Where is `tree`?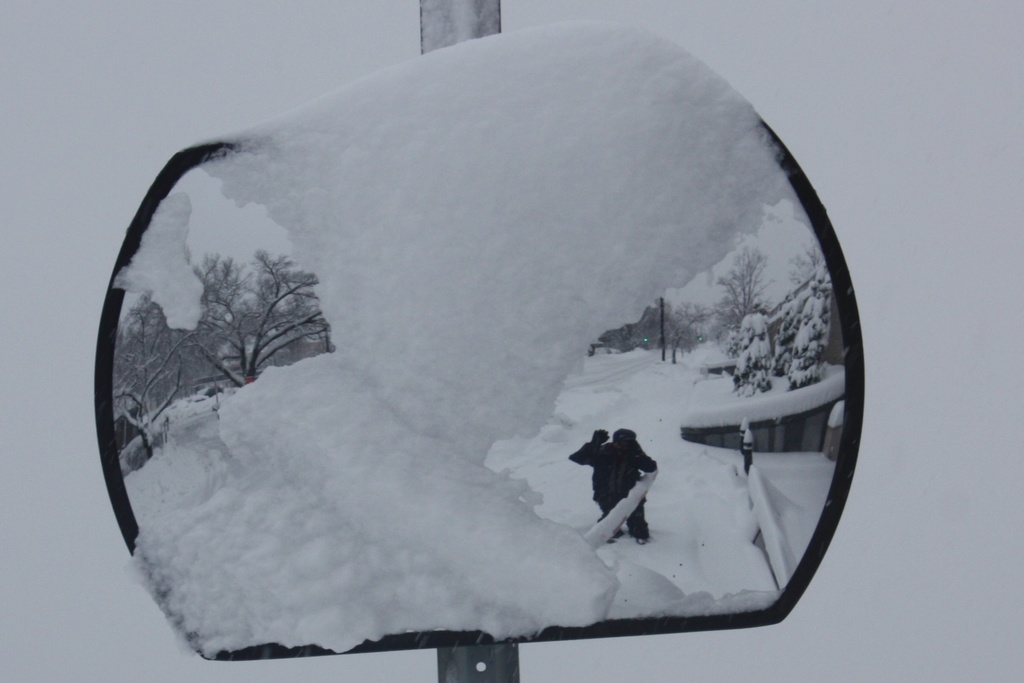
[x1=160, y1=223, x2=330, y2=401].
